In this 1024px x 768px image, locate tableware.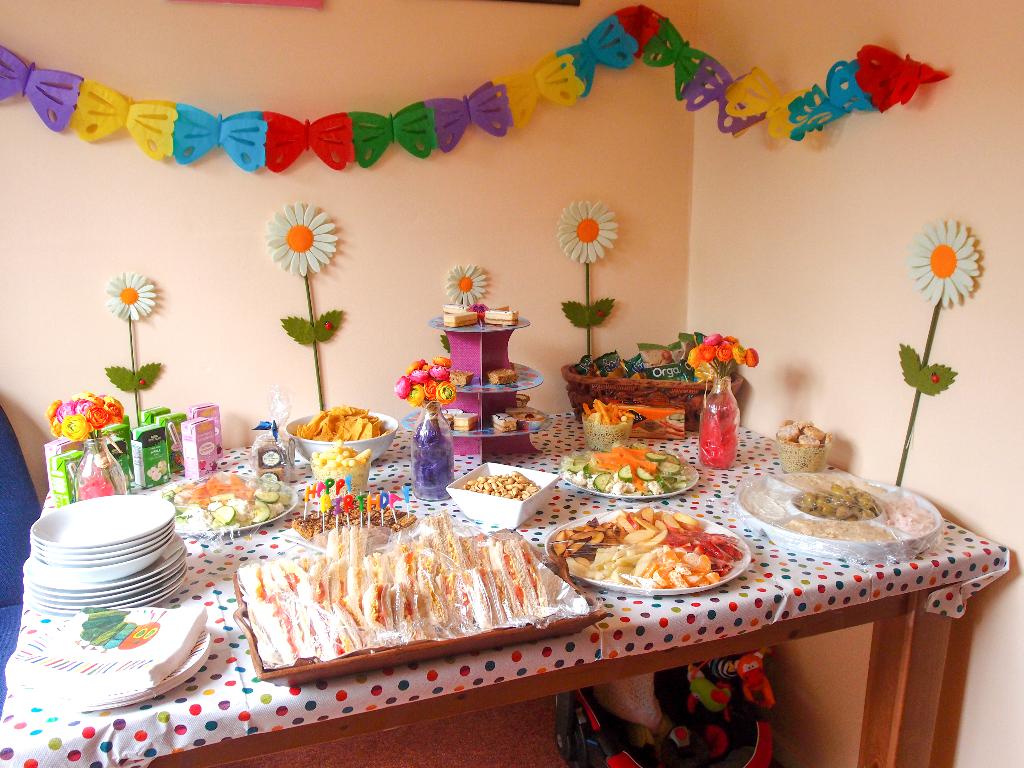
Bounding box: rect(233, 524, 612, 680).
